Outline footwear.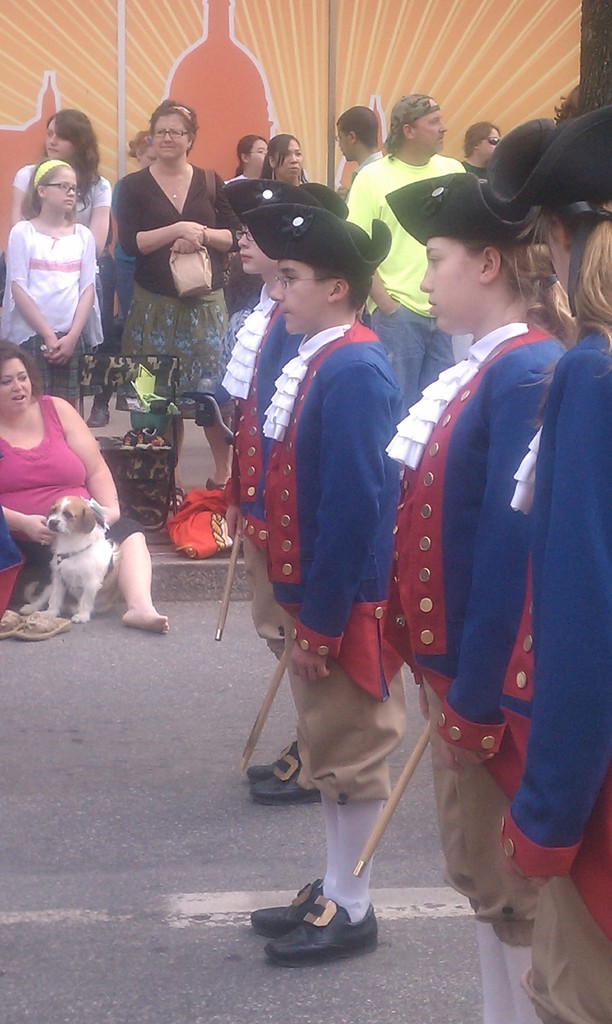
Outline: <bbox>0, 603, 24, 636</bbox>.
